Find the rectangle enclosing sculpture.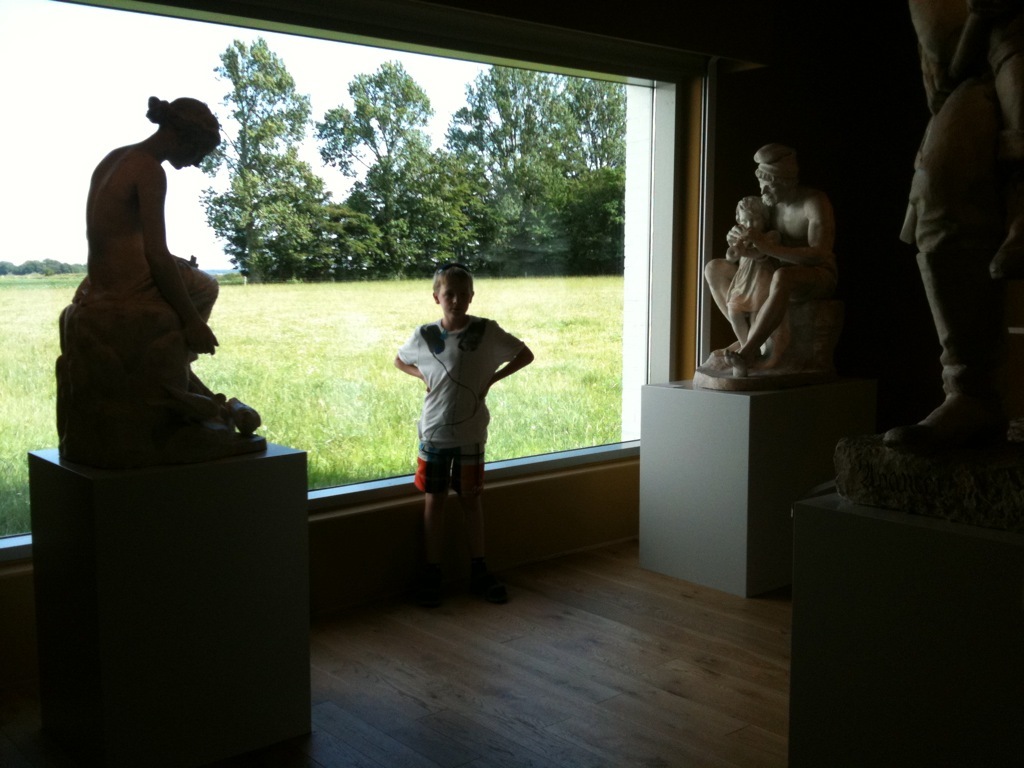
<box>887,0,1023,447</box>.
